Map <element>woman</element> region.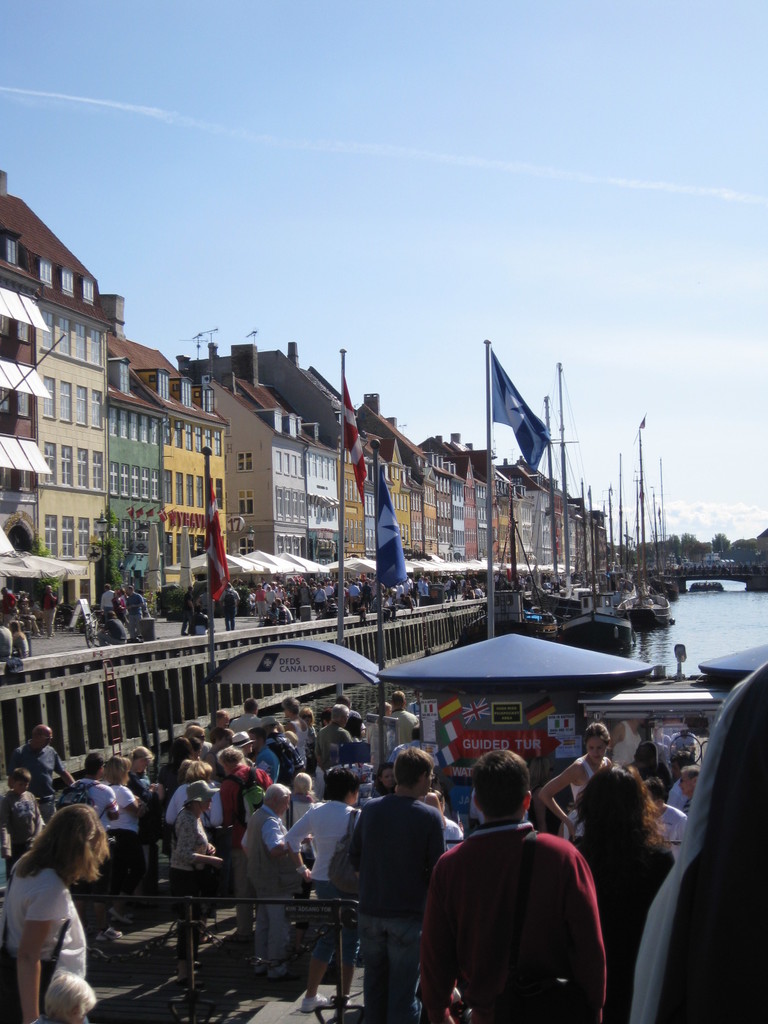
Mapped to <region>304, 712, 317, 752</region>.
